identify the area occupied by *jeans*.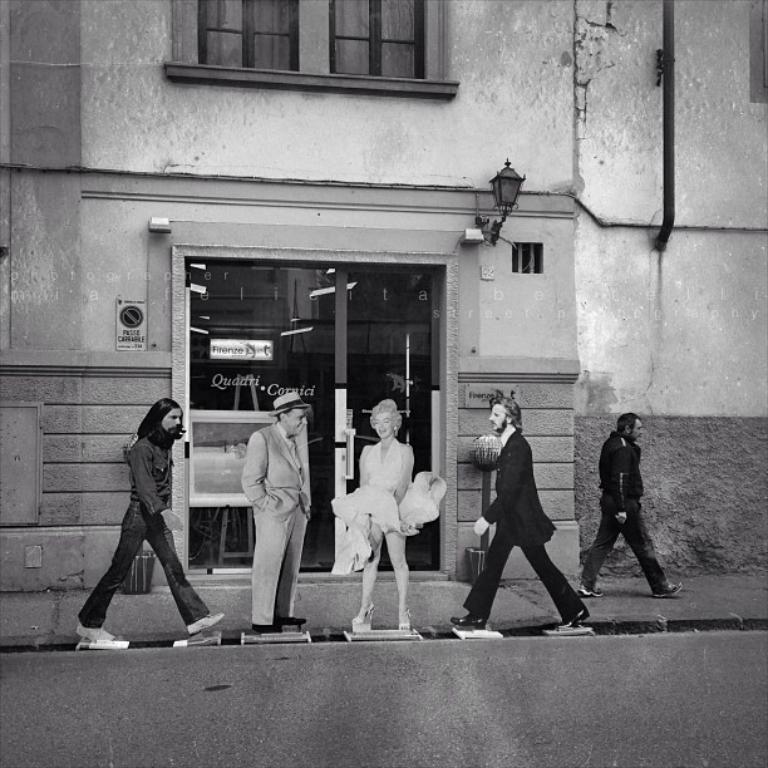
Area: (78,502,211,626).
